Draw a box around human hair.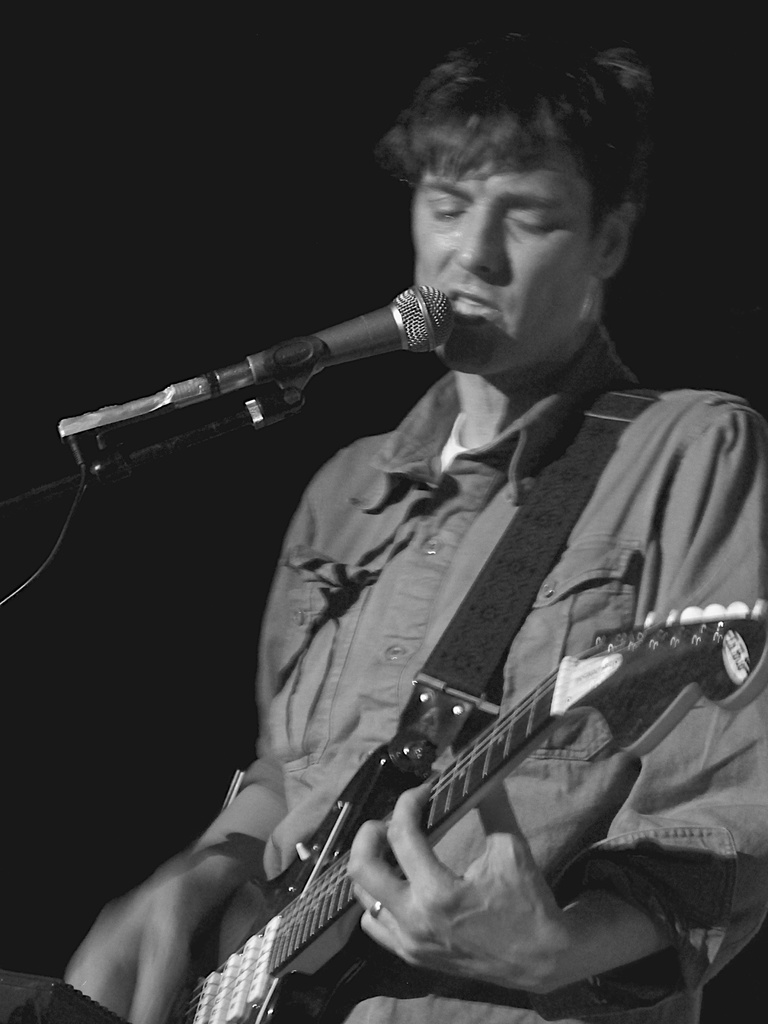
<region>374, 28, 660, 270</region>.
